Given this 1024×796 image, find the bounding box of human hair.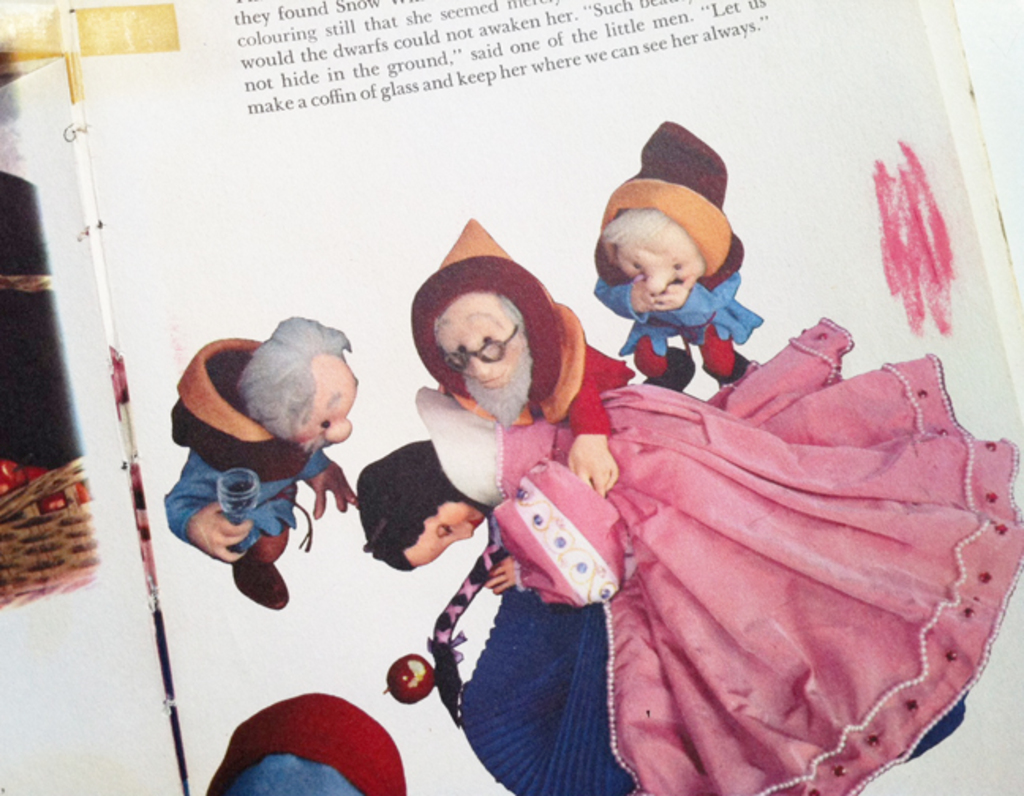
357/437/466/572.
